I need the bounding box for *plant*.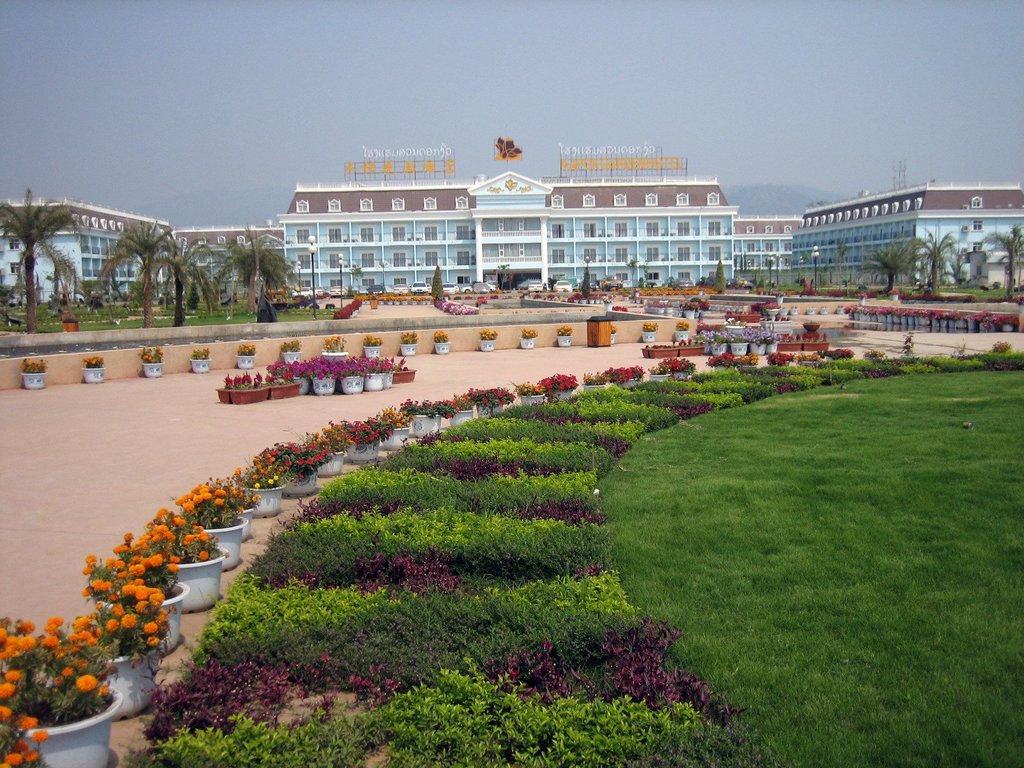
Here it is: x1=604 y1=367 x2=632 y2=383.
